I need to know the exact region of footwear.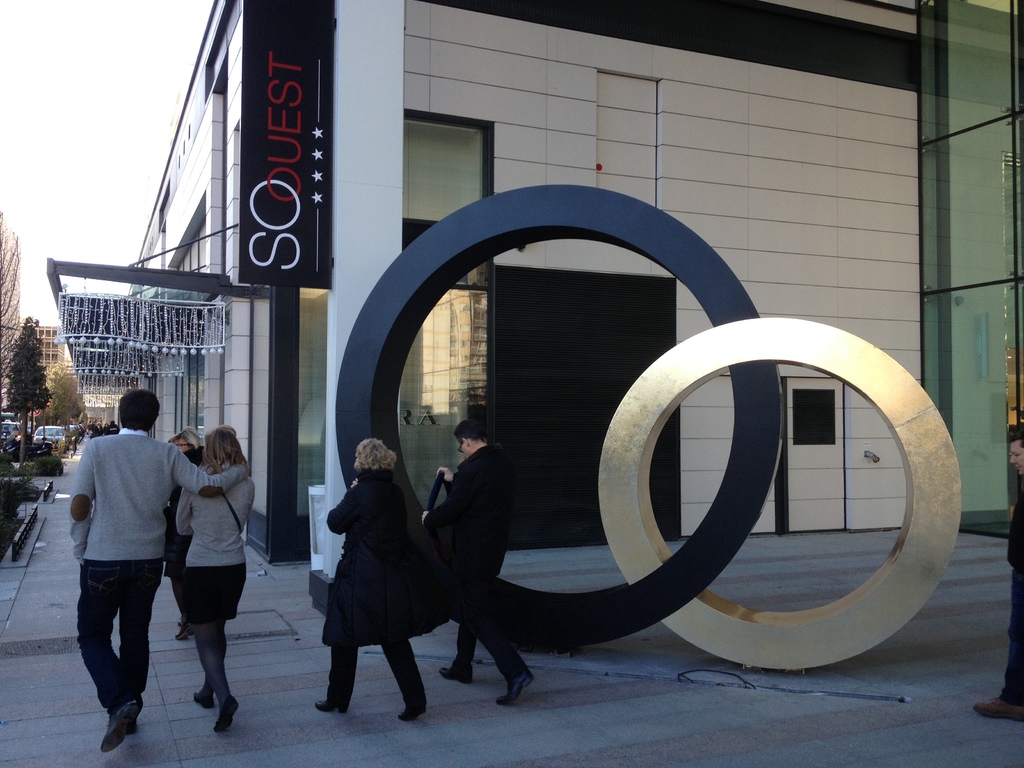
Region: x1=193, y1=693, x2=212, y2=704.
